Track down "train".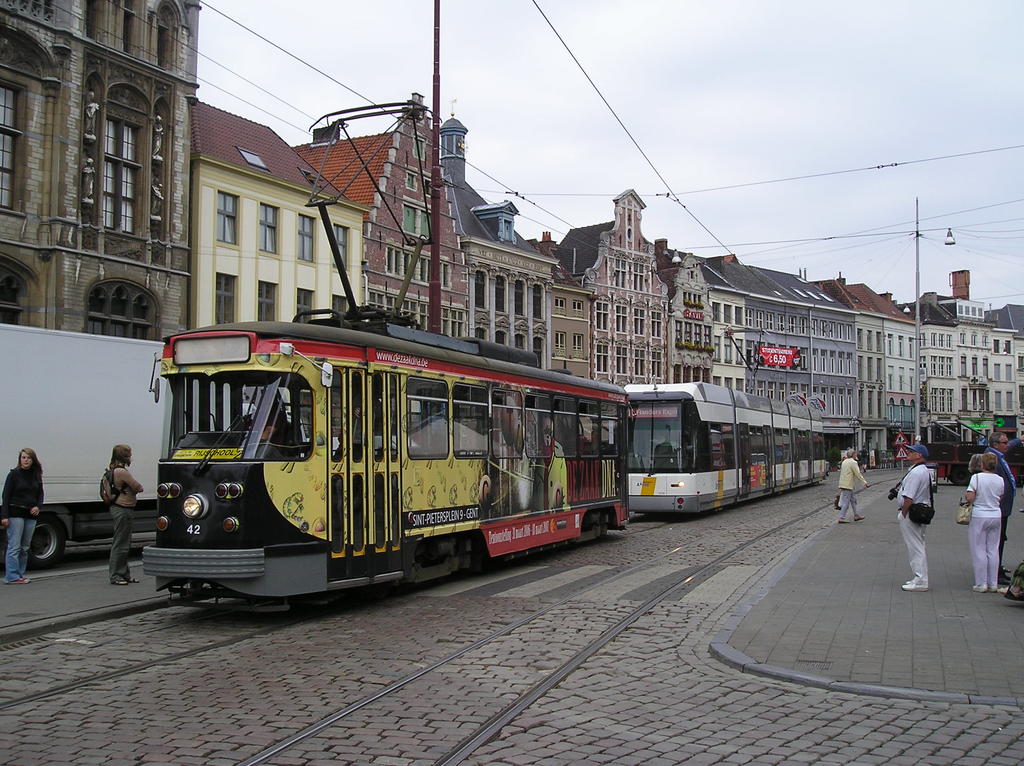
Tracked to <region>148, 102, 634, 609</region>.
